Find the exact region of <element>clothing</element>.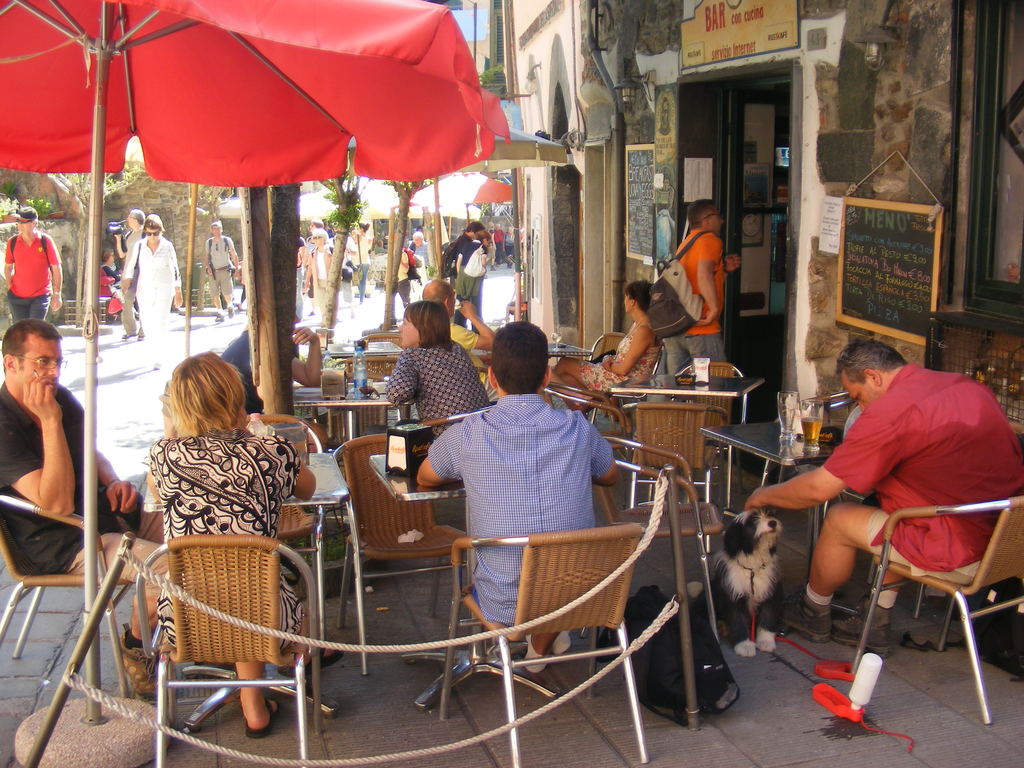
Exact region: locate(444, 227, 481, 324).
